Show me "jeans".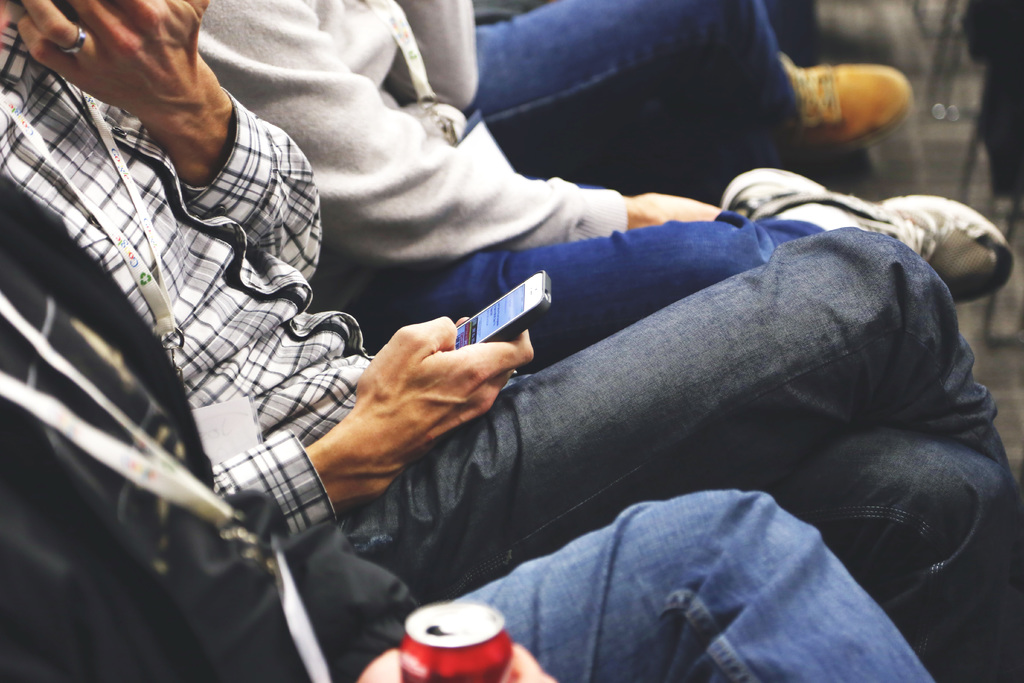
"jeans" is here: 463 0 796 190.
